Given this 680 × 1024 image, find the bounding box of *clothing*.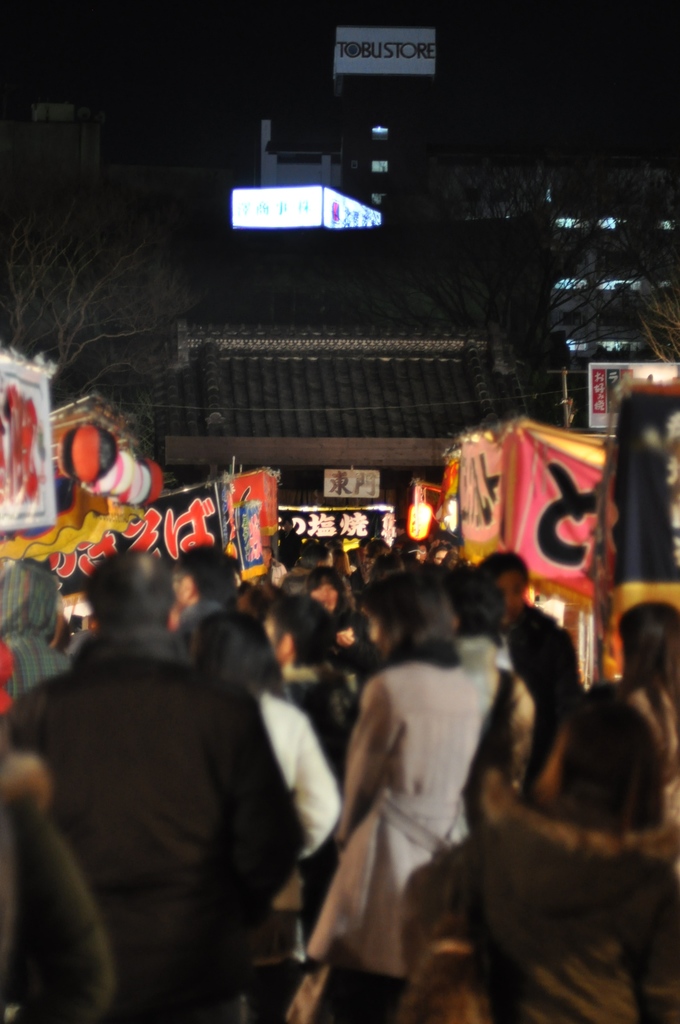
box=[181, 600, 218, 657].
